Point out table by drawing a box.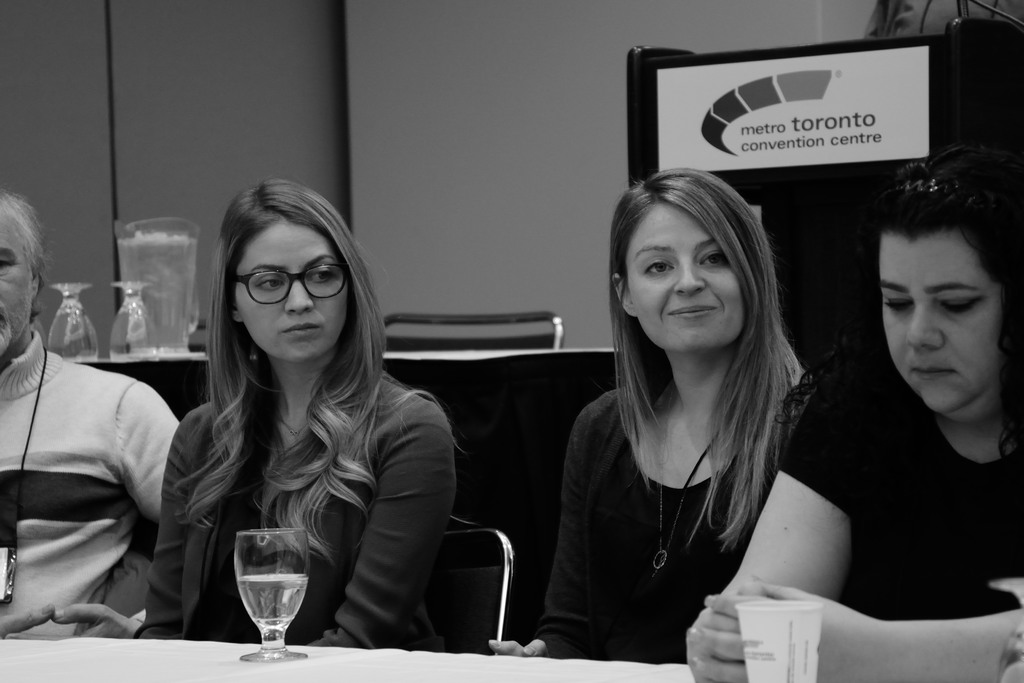
[x1=0, y1=614, x2=696, y2=682].
